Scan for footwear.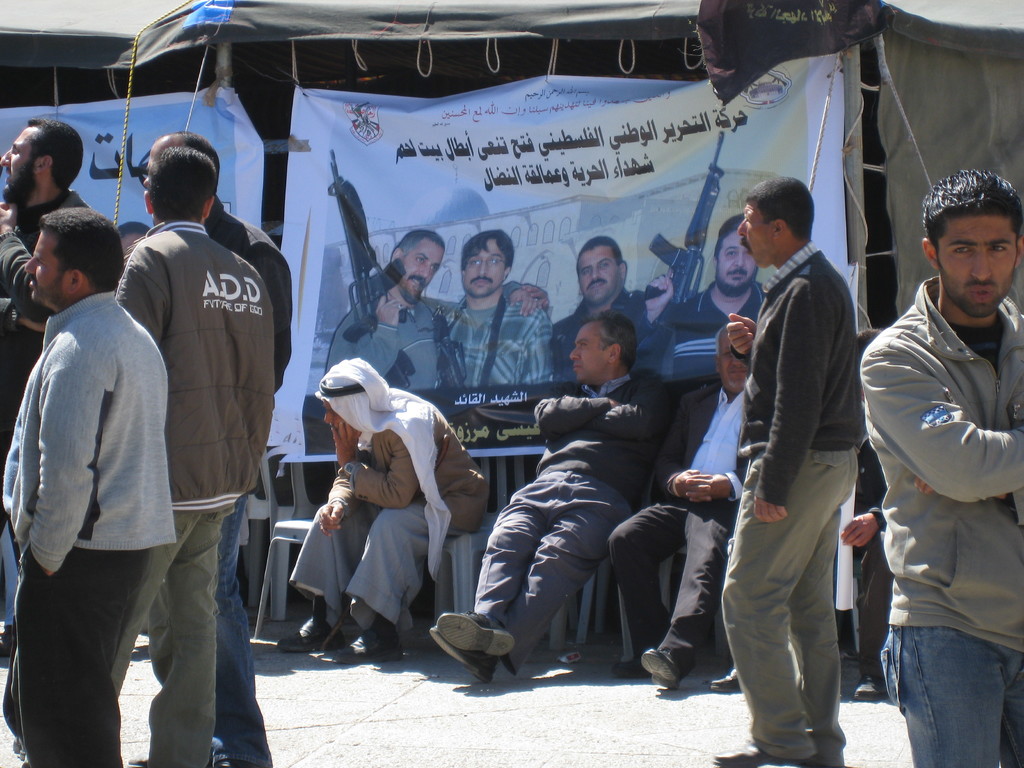
Scan result: [643, 646, 682, 691].
